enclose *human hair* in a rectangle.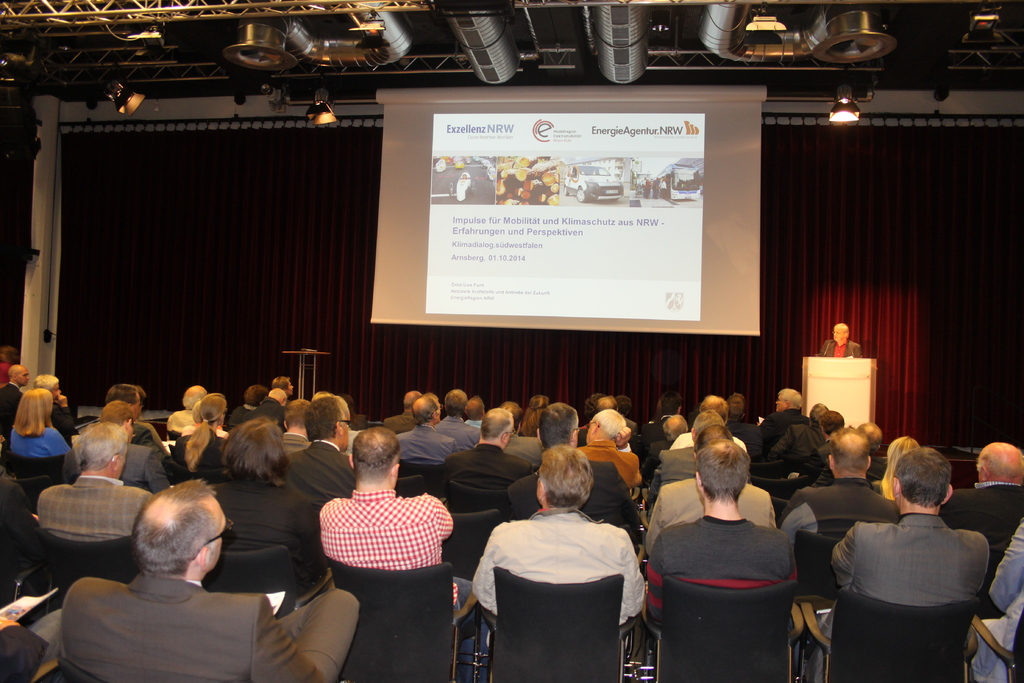
[x1=220, y1=416, x2=284, y2=499].
